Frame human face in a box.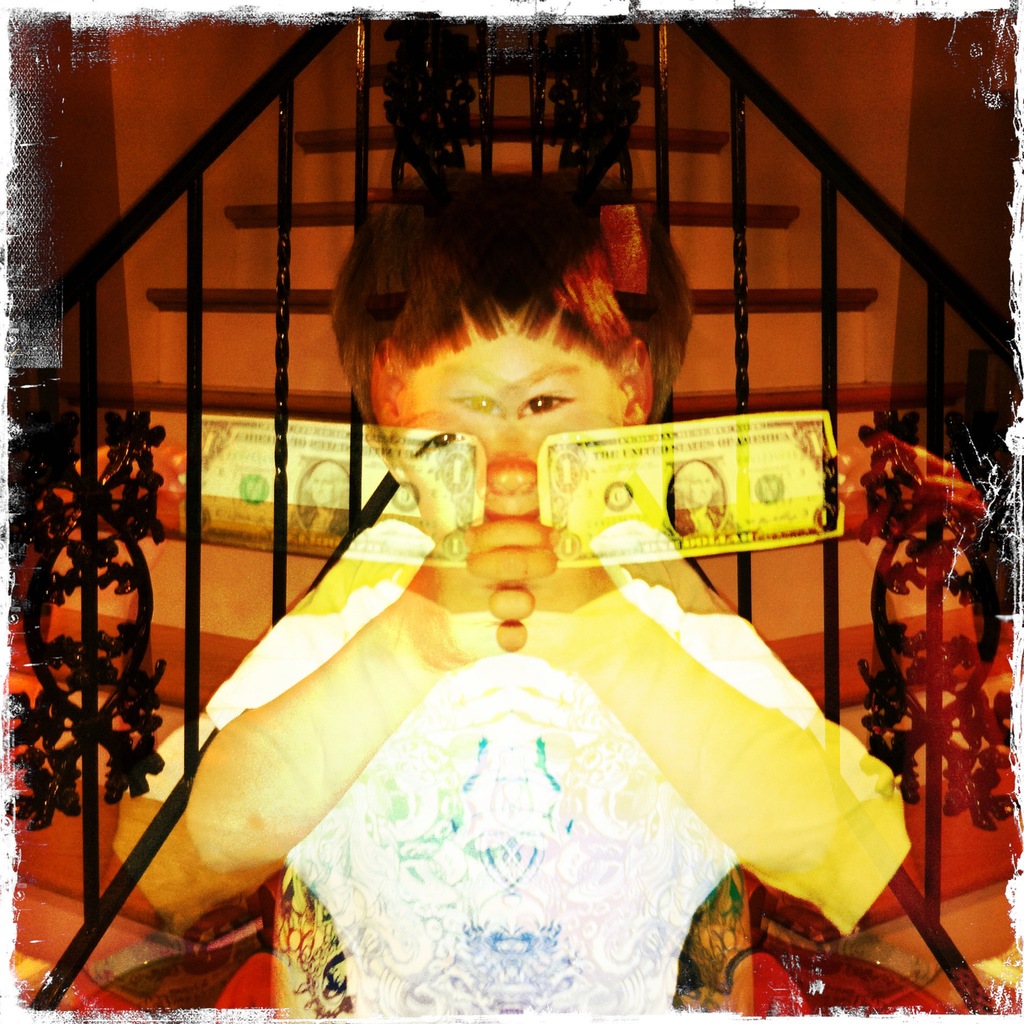
[x1=689, y1=462, x2=714, y2=506].
